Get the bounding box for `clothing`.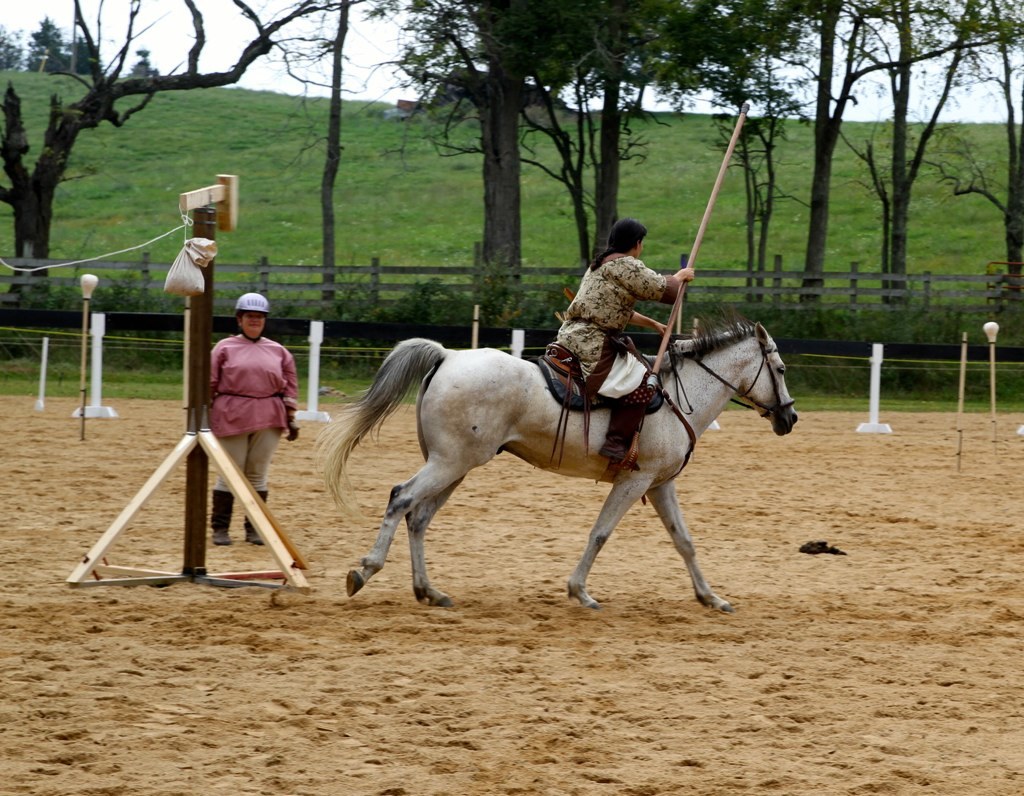
(left=555, top=250, right=685, bottom=454).
